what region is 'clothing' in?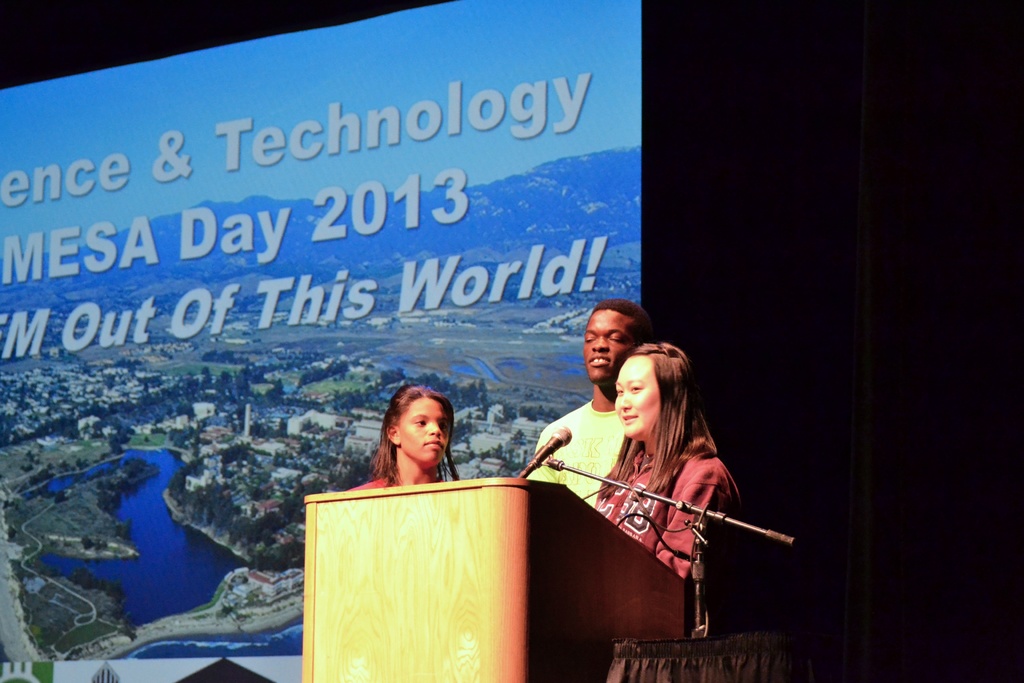
box(521, 399, 630, 498).
